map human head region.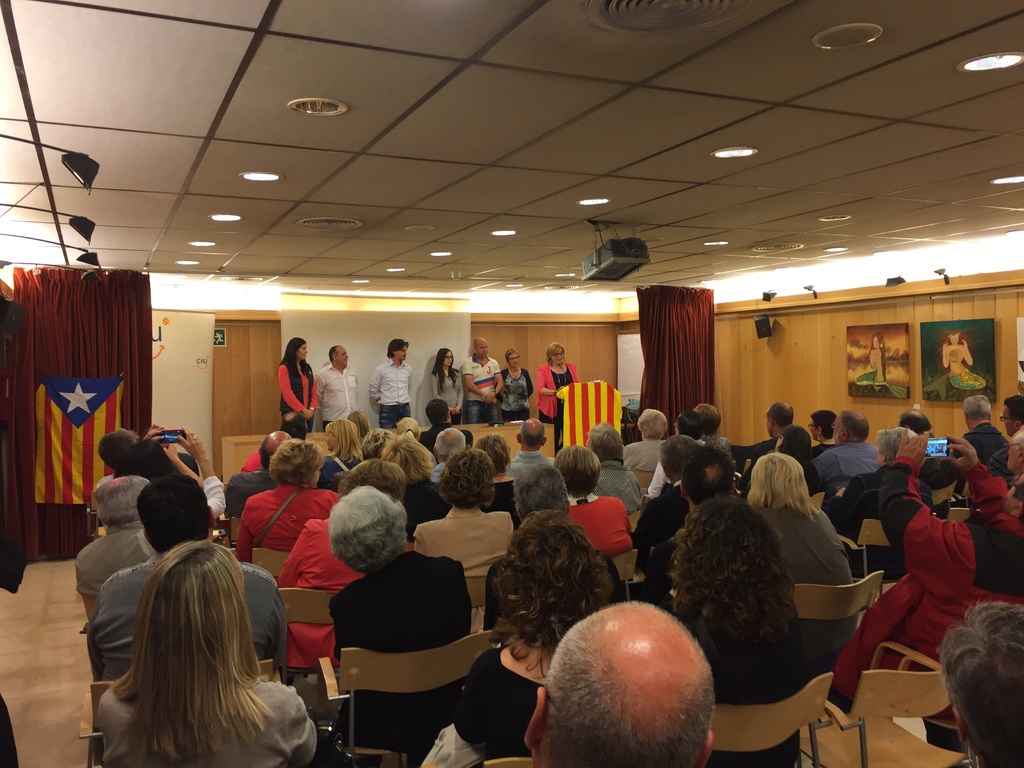
Mapped to [960, 392, 989, 428].
